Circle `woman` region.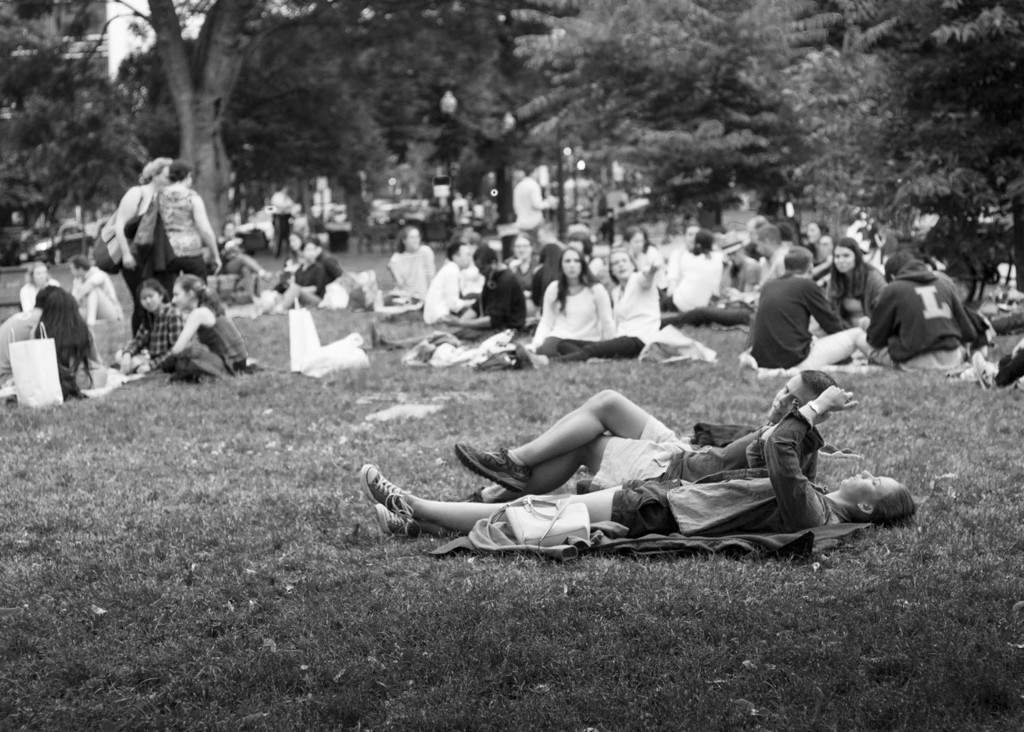
Region: <bbox>612, 220, 652, 264</bbox>.
